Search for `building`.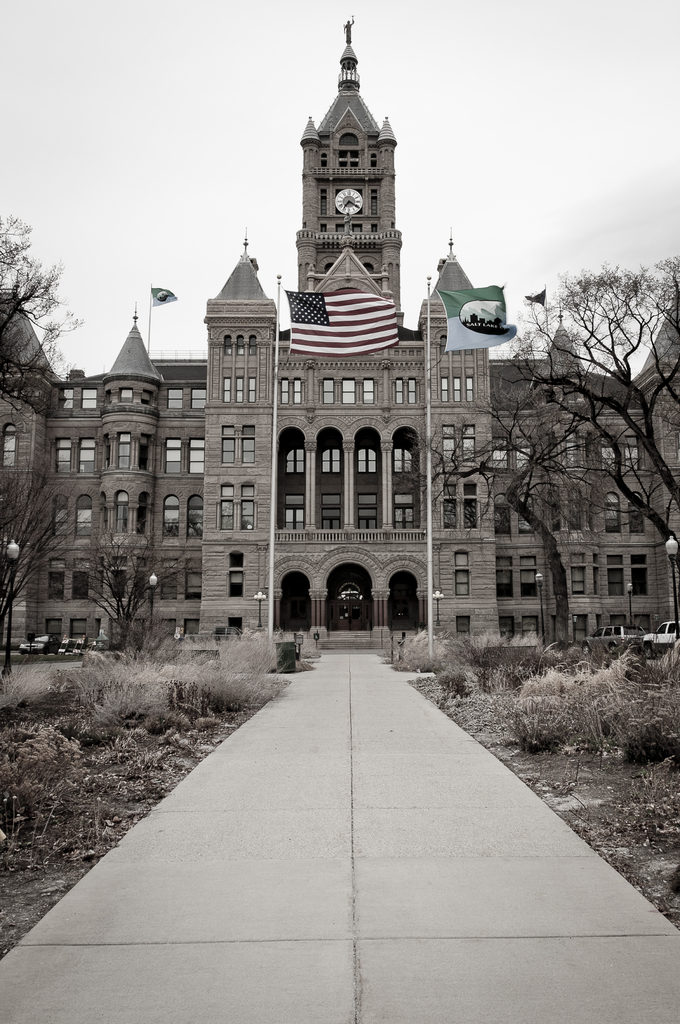
Found at 0/17/679/655.
